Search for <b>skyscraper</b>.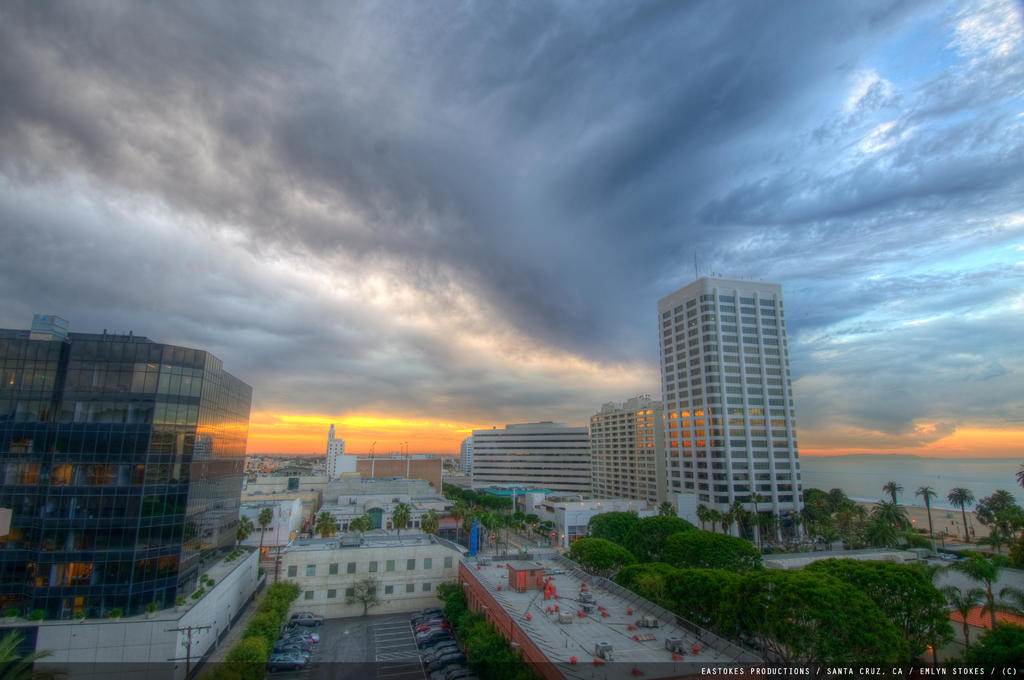
Found at x1=4 y1=311 x2=254 y2=640.
